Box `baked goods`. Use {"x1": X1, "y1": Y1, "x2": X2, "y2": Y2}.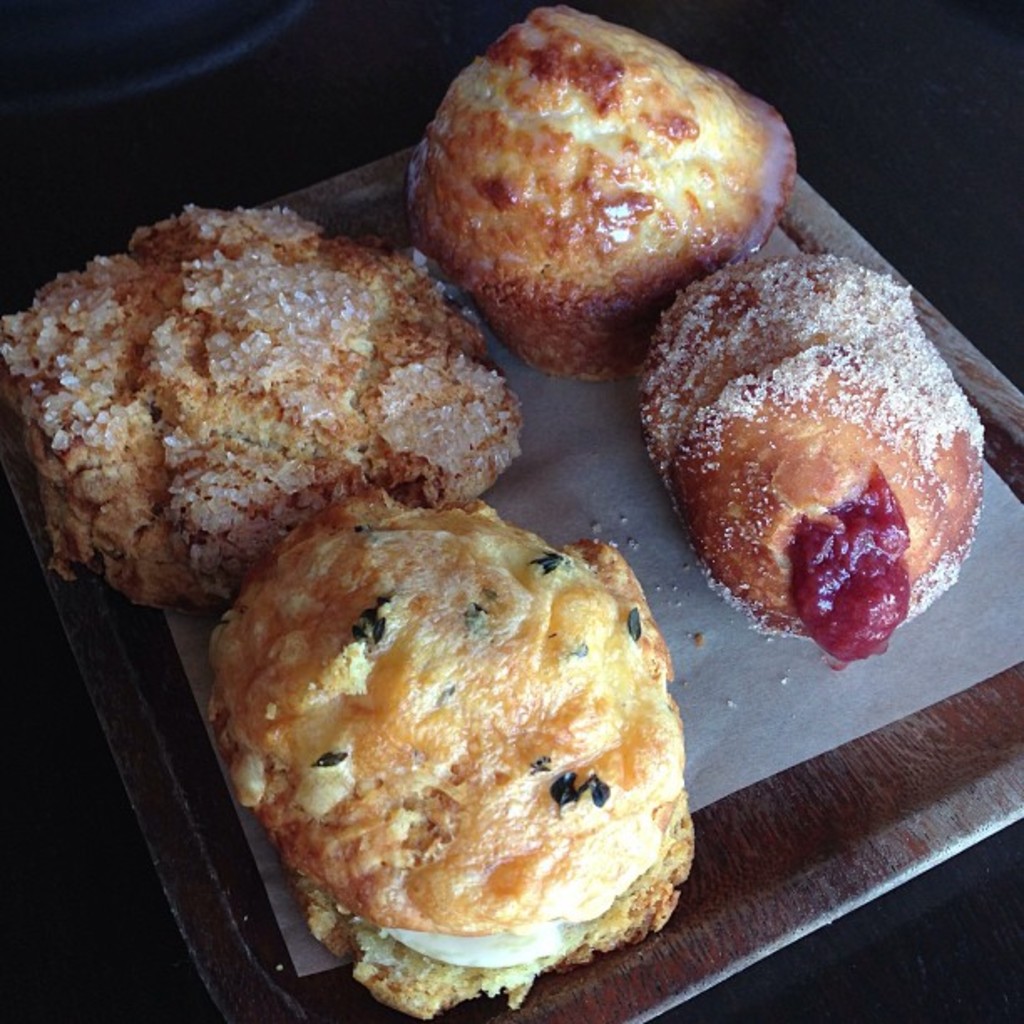
{"x1": 653, "y1": 261, "x2": 979, "y2": 663}.
